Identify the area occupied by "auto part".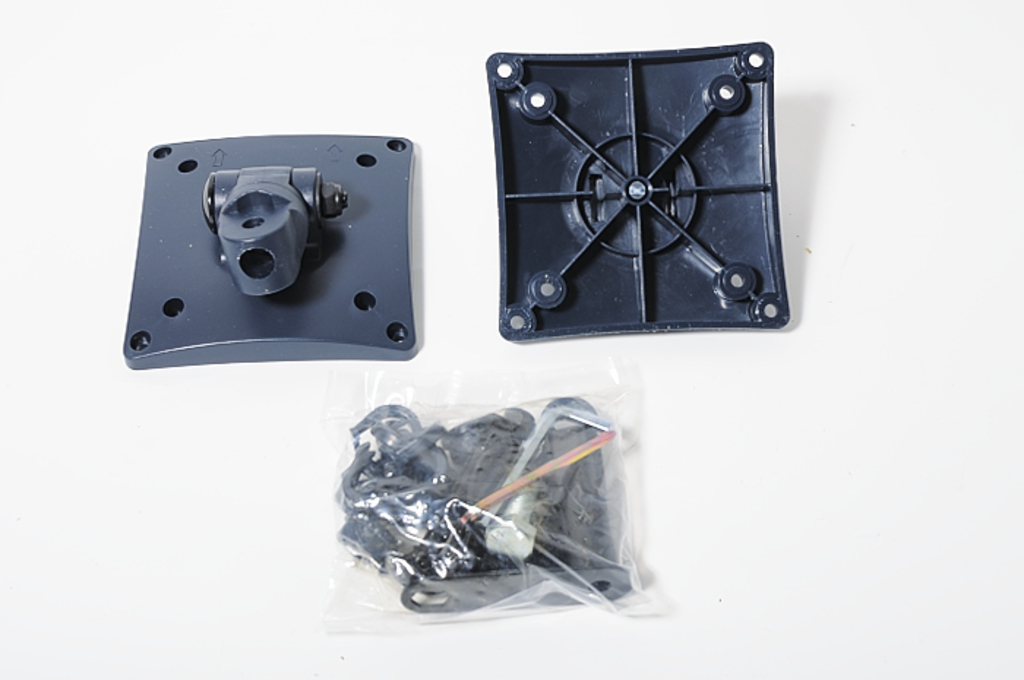
Area: left=334, top=396, right=679, bottom=629.
